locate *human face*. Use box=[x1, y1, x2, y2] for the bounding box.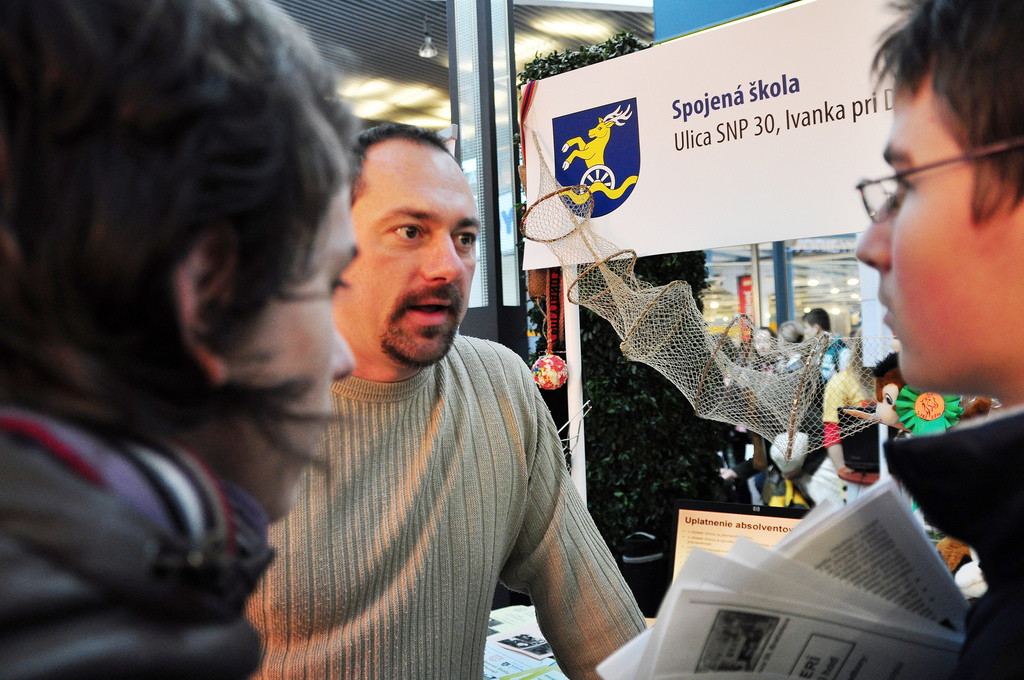
box=[801, 321, 813, 339].
